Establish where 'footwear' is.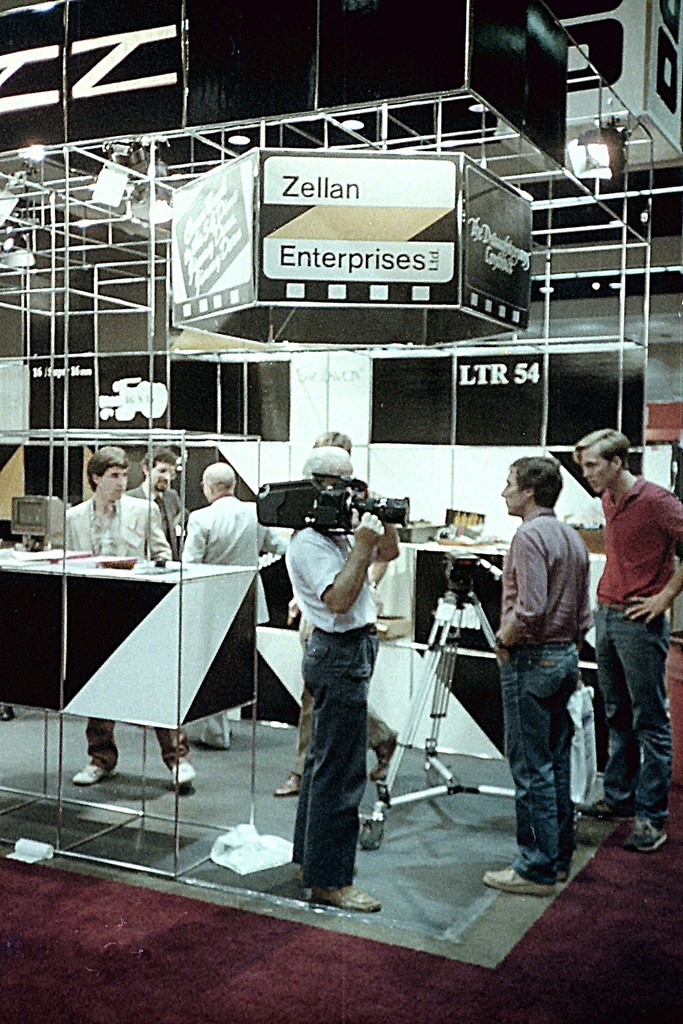
Established at (left=77, top=764, right=107, bottom=783).
